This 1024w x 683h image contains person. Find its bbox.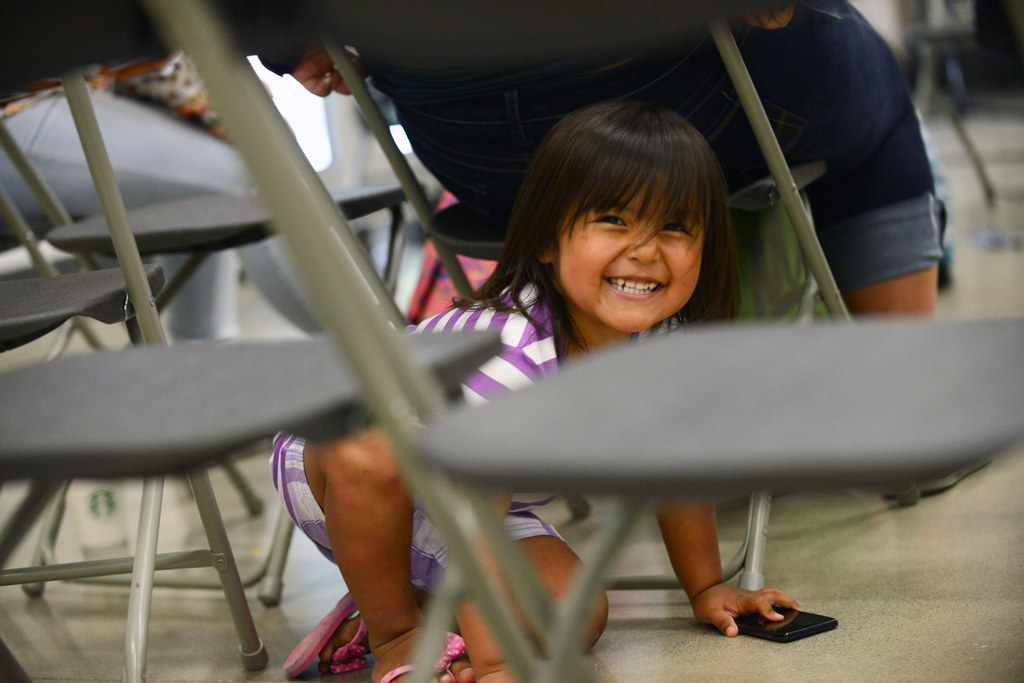
[x1=264, y1=0, x2=986, y2=509].
